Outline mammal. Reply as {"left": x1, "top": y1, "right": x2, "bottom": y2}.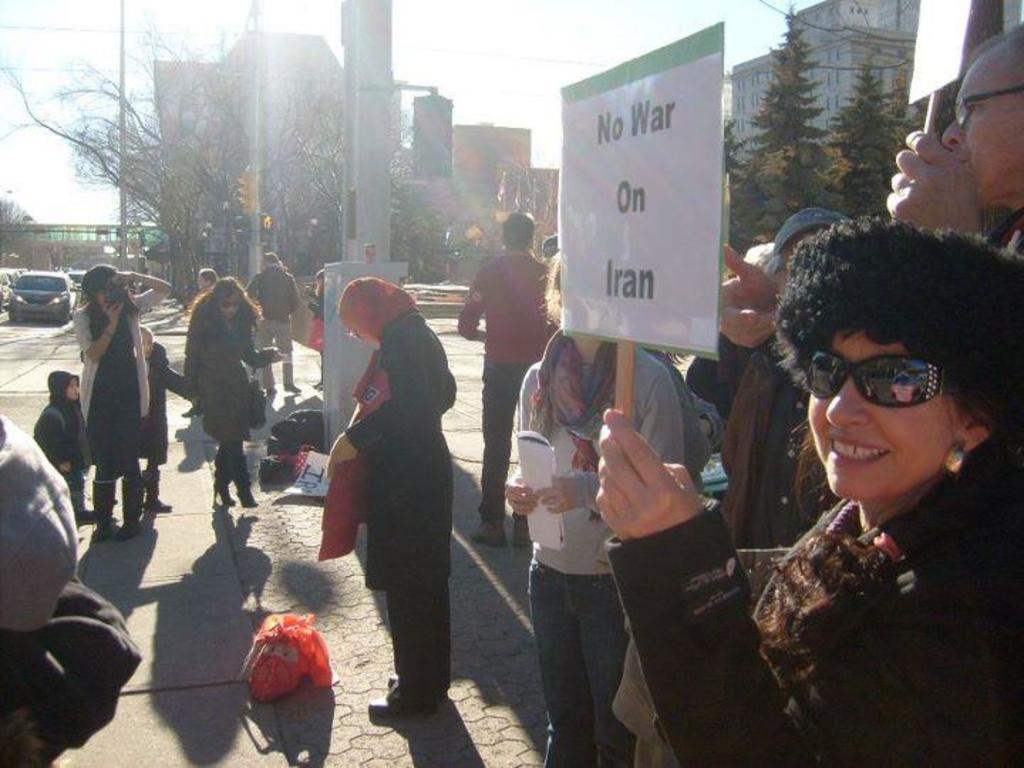
{"left": 236, "top": 255, "right": 306, "bottom": 400}.
